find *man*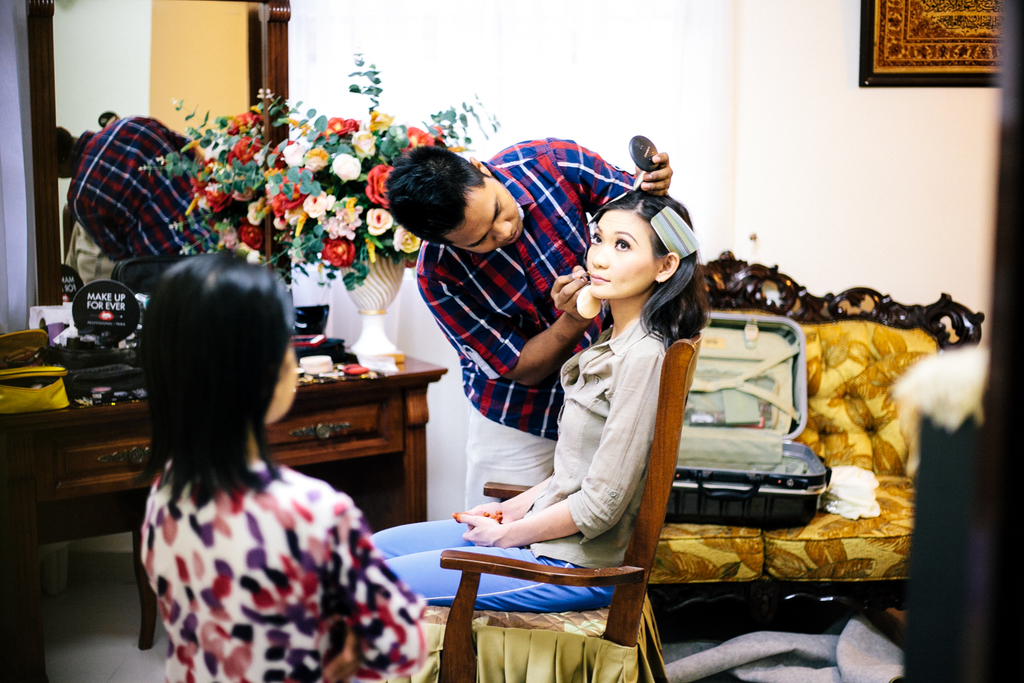
rect(388, 137, 673, 512)
